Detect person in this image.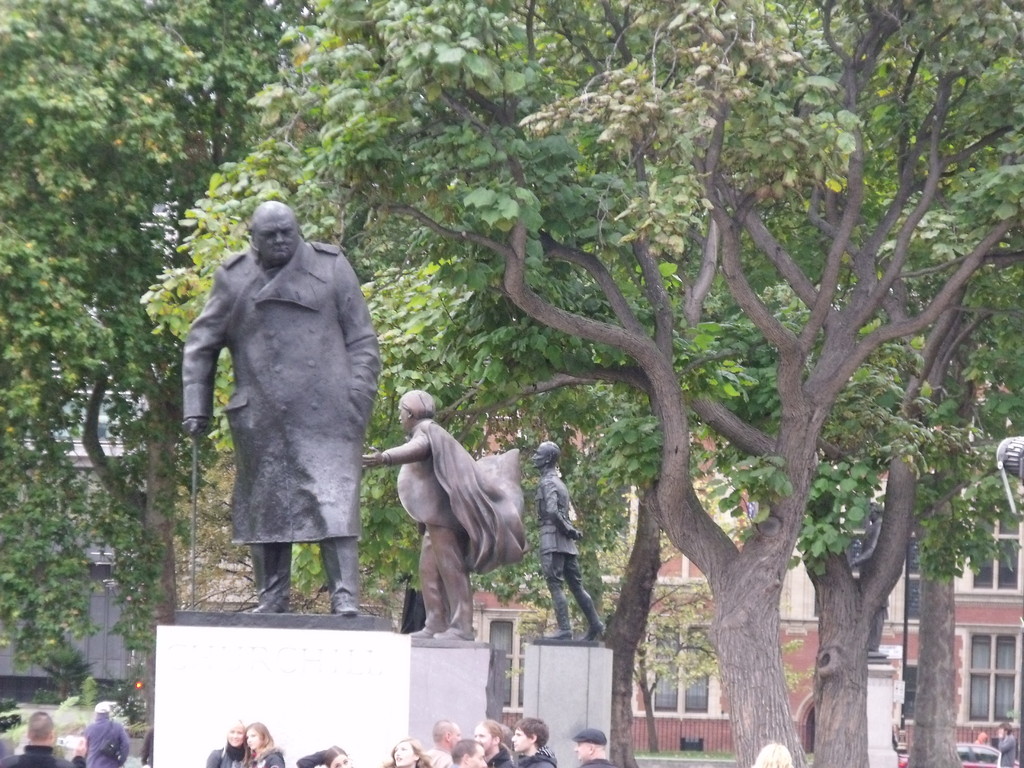
Detection: 243, 719, 285, 767.
